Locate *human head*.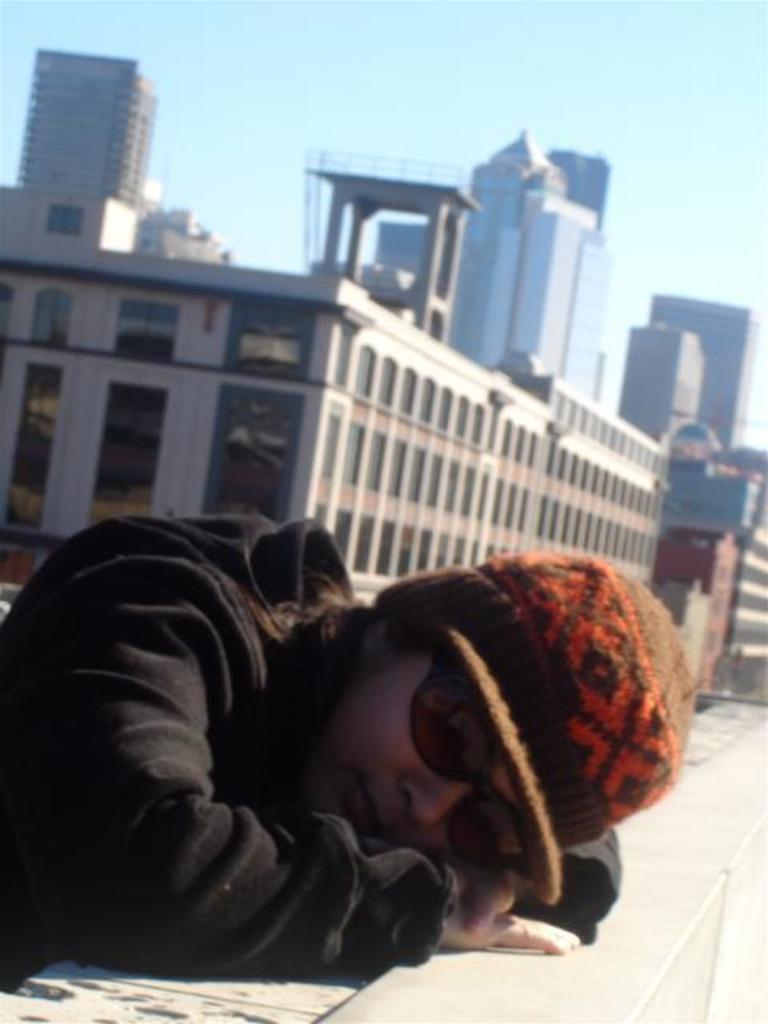
Bounding box: (x1=266, y1=563, x2=680, y2=954).
